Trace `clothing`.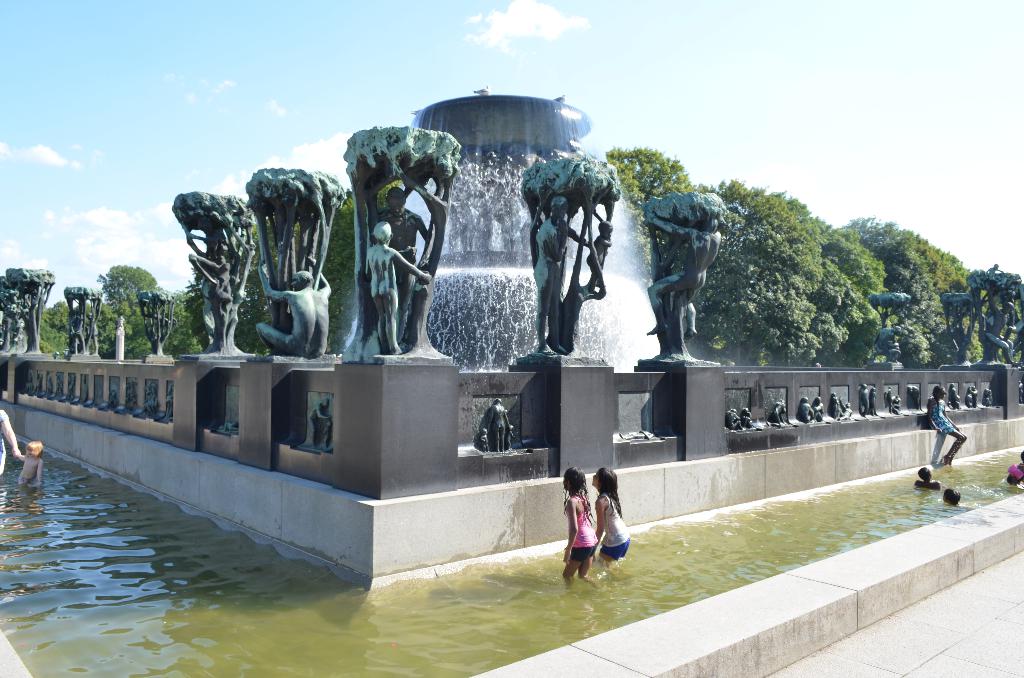
Traced to box(600, 488, 630, 567).
